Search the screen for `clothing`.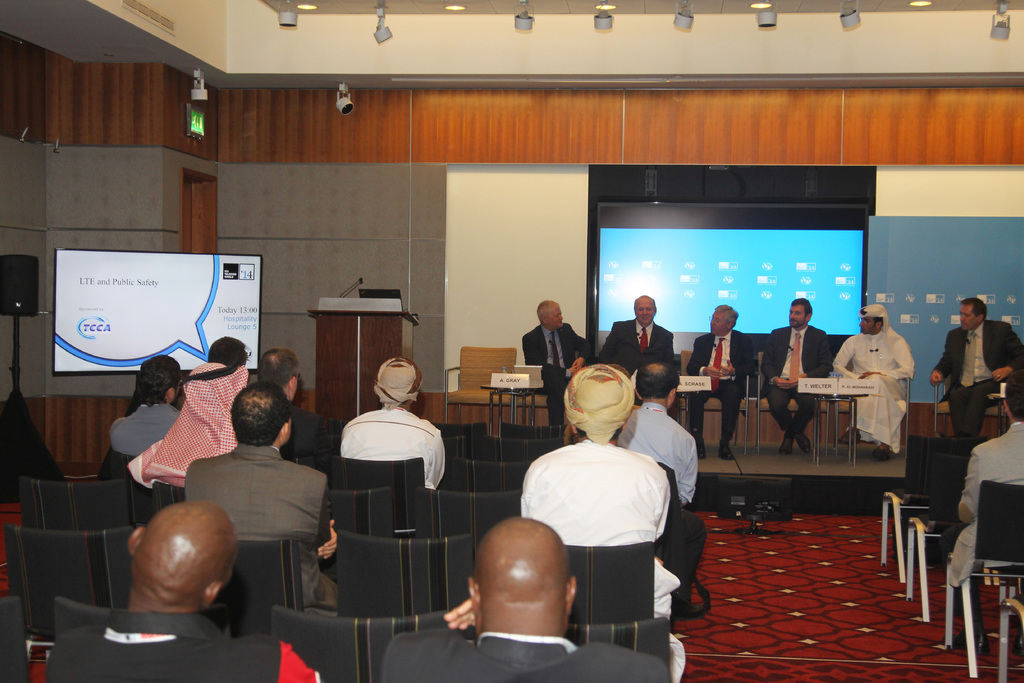
Found at box(182, 439, 340, 612).
